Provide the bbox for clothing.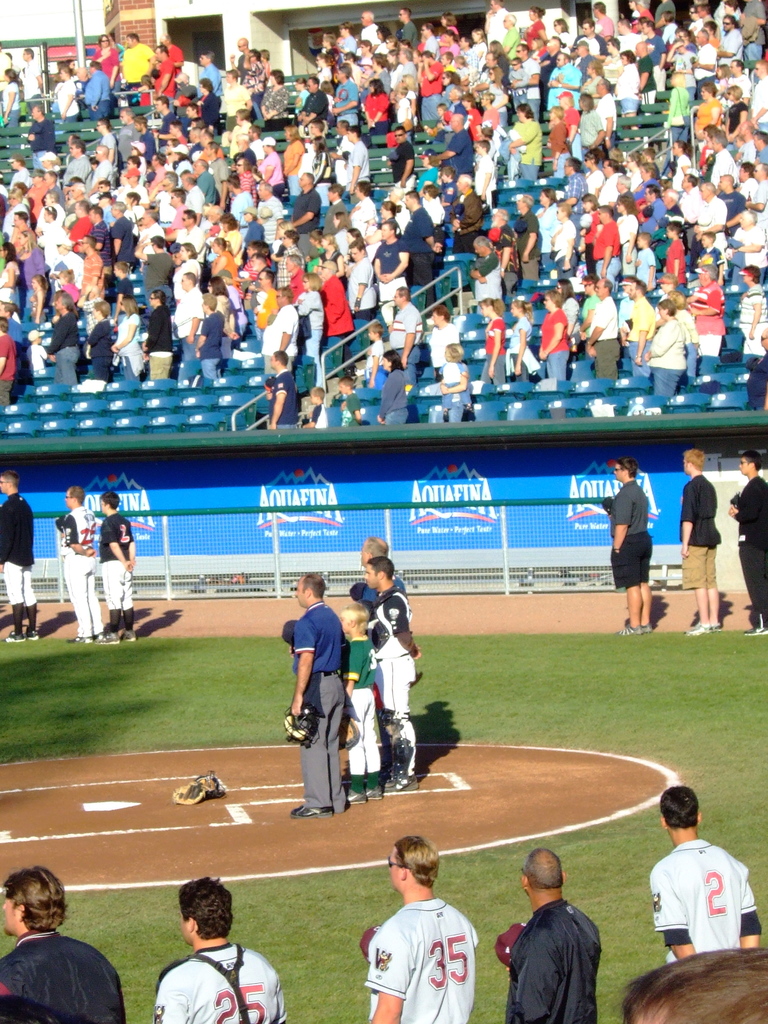
[x1=288, y1=596, x2=339, y2=810].
